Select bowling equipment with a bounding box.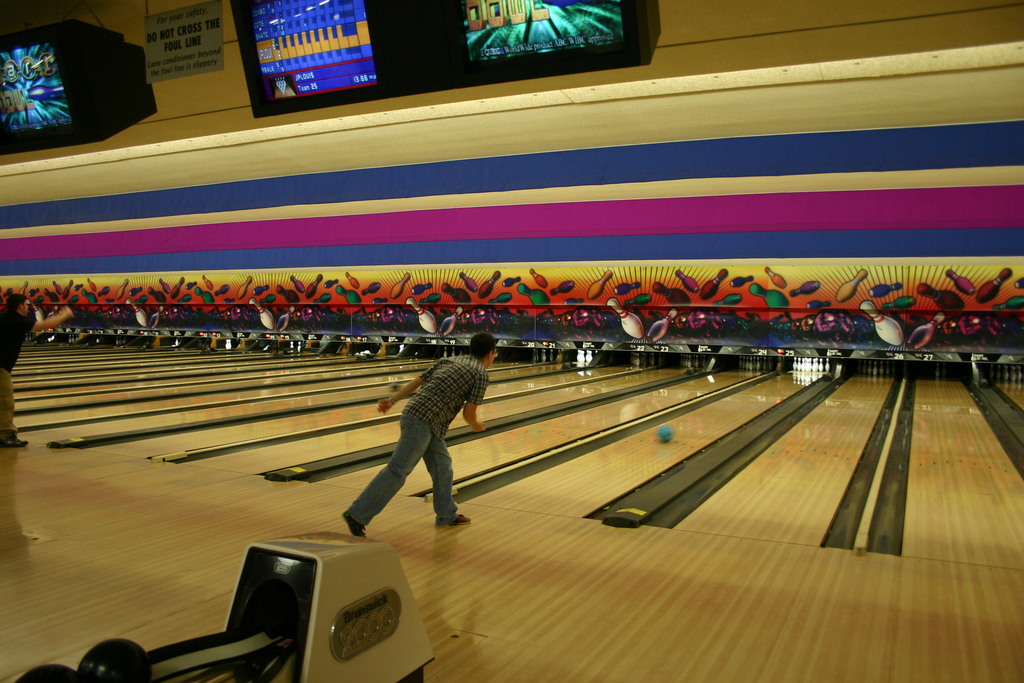
left=699, top=269, right=726, bottom=301.
